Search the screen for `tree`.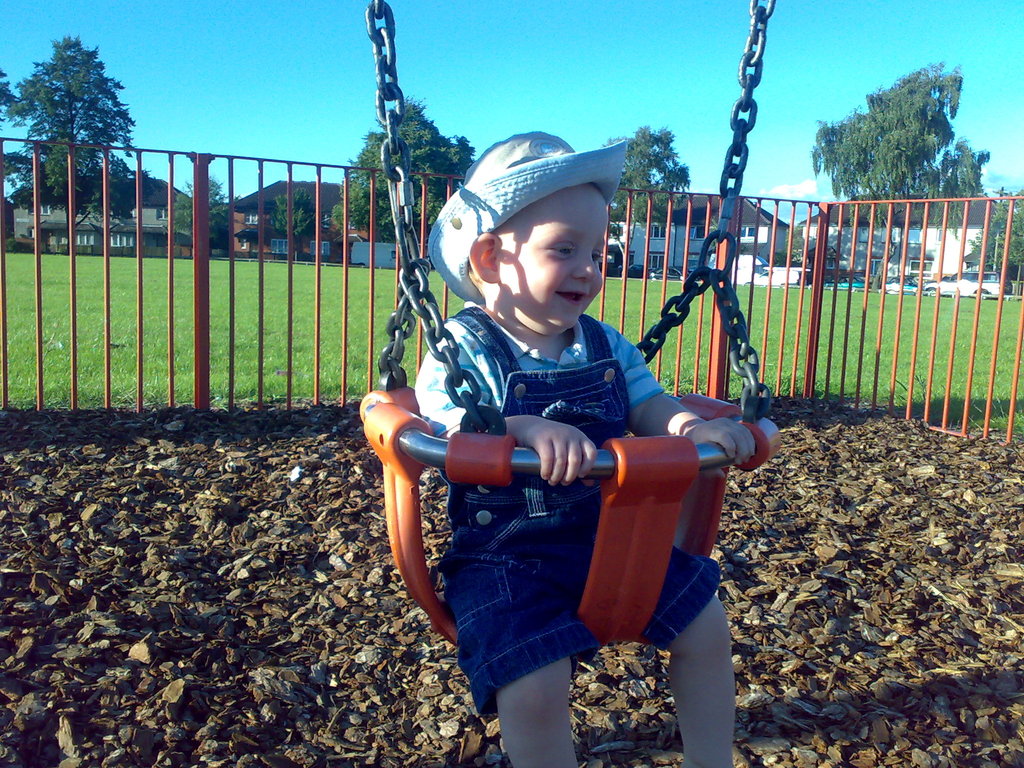
Found at (left=807, top=61, right=991, bottom=301).
